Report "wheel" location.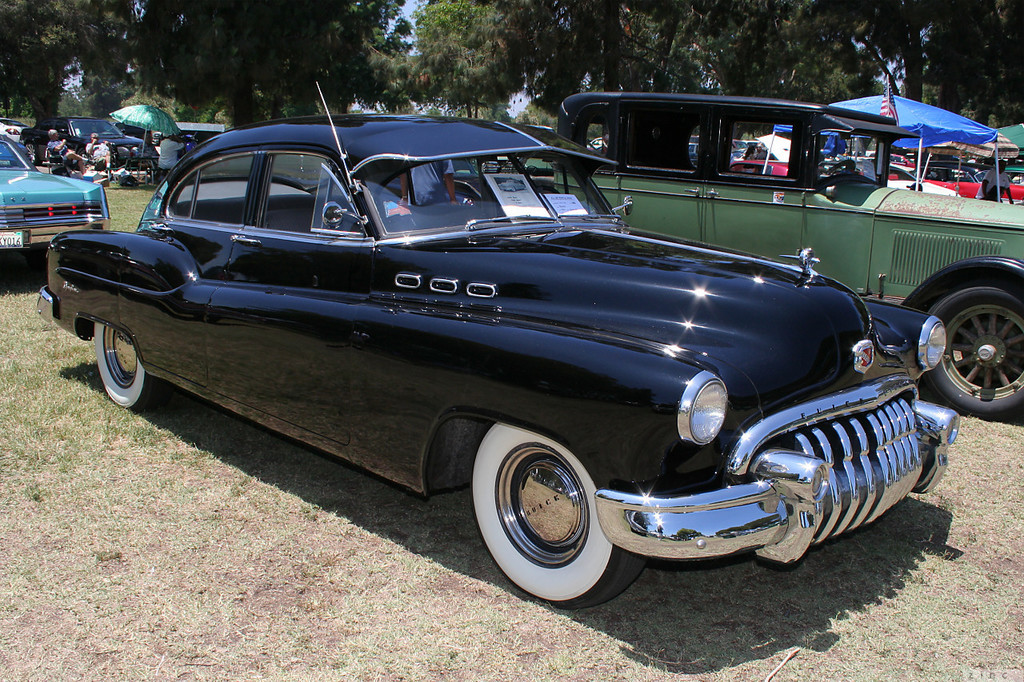
Report: <region>927, 284, 1023, 420</region>.
